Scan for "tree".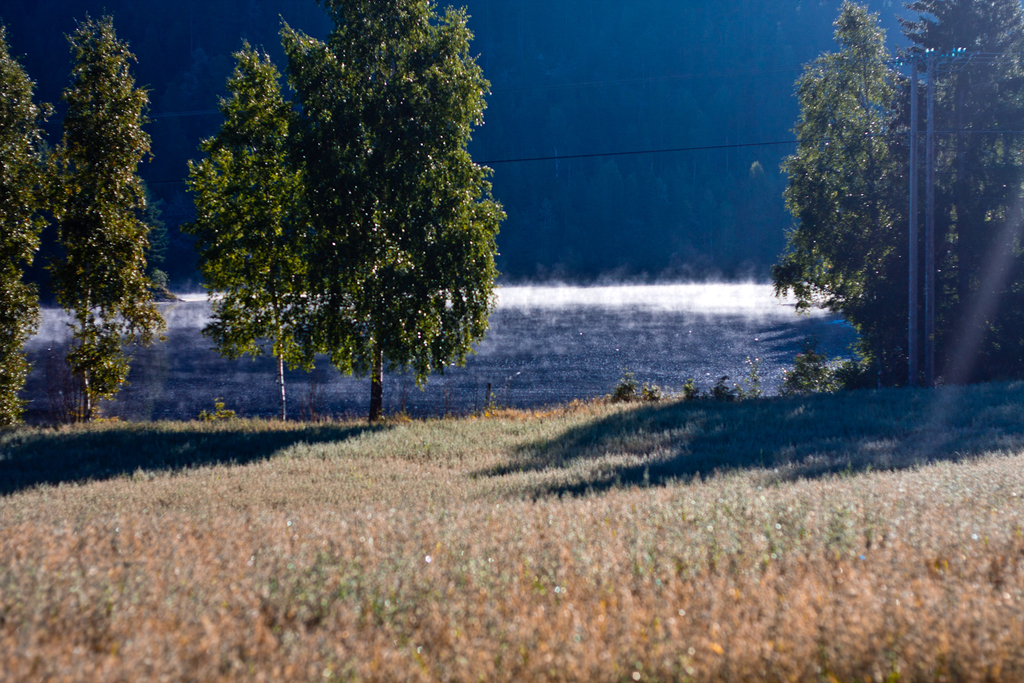
Scan result: box(183, 37, 325, 422).
